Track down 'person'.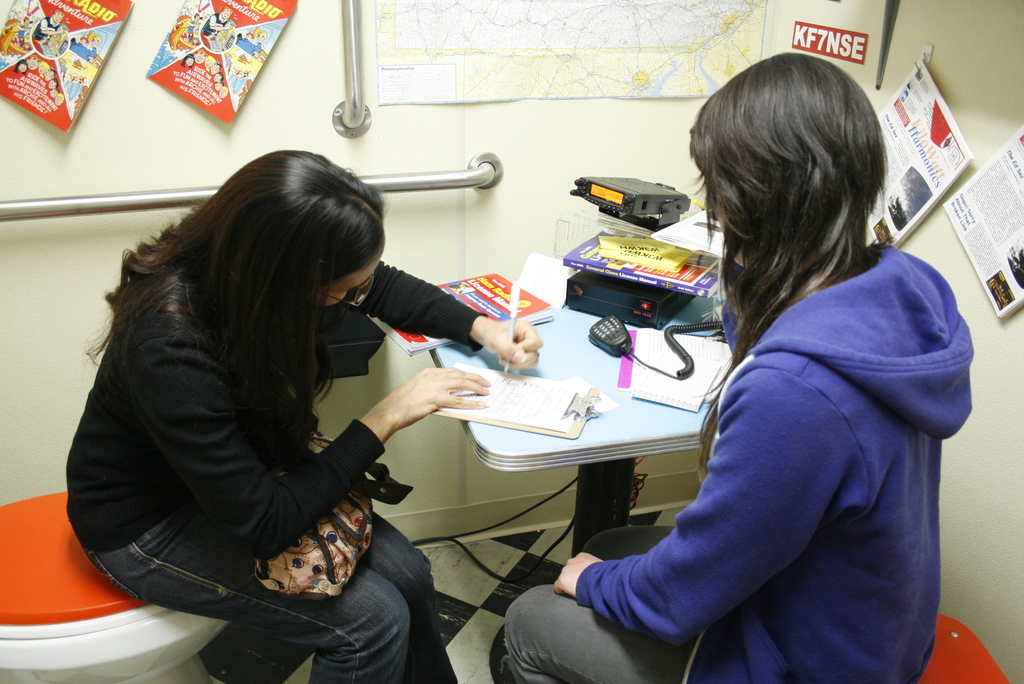
Tracked to box(508, 69, 924, 677).
